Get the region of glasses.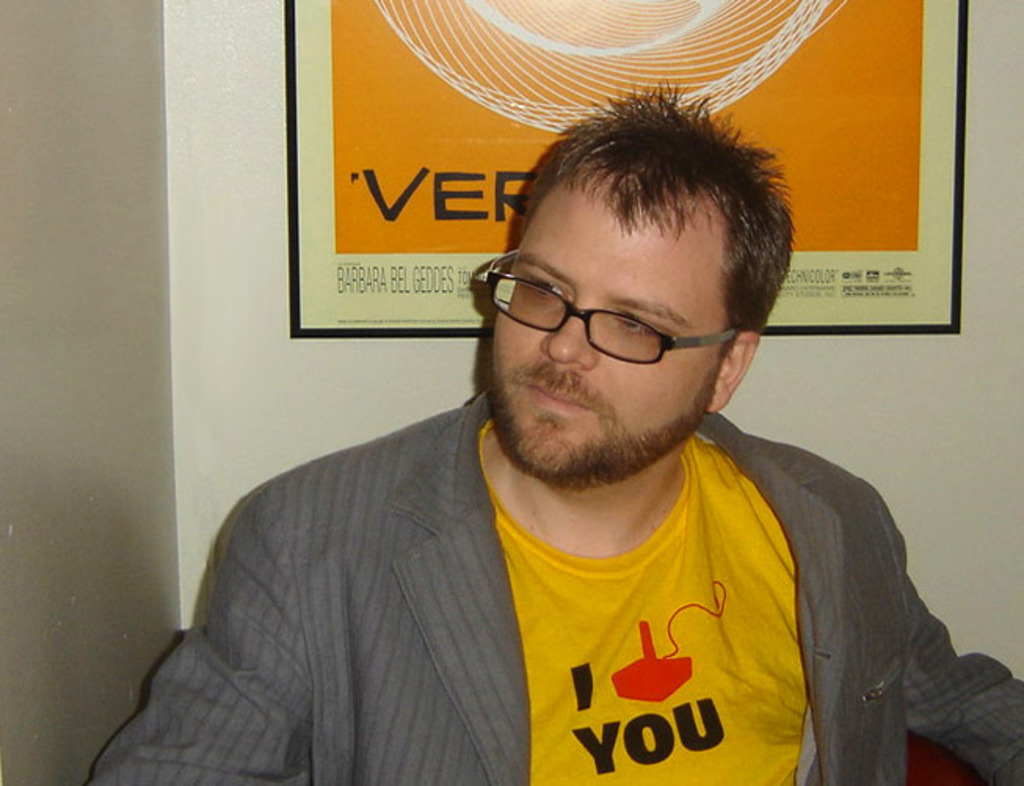
519, 303, 740, 366.
